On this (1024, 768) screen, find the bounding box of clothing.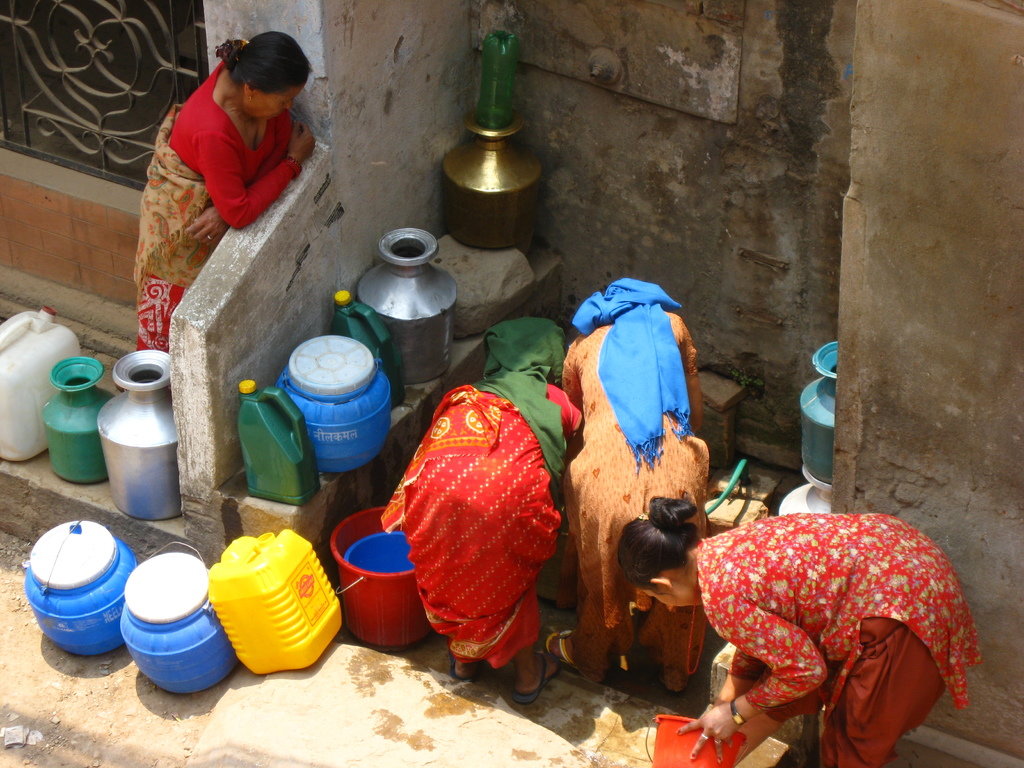
Bounding box: (left=136, top=56, right=323, bottom=364).
